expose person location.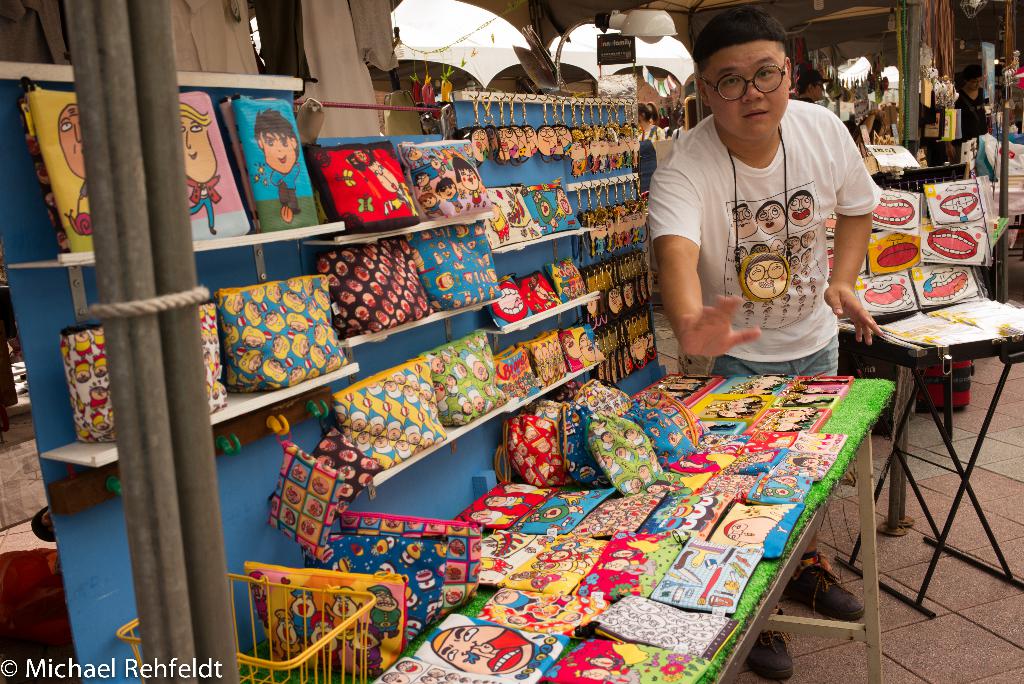
Exposed at x1=255, y1=108, x2=302, y2=216.
